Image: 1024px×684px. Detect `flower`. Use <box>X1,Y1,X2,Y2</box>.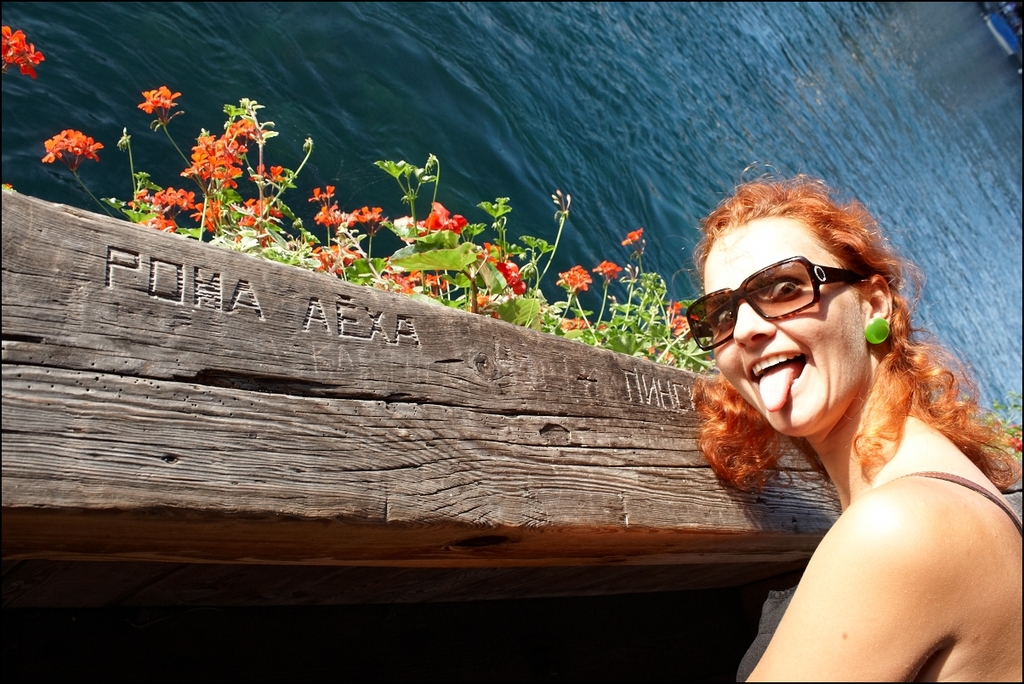
<box>128,179,222,237</box>.
